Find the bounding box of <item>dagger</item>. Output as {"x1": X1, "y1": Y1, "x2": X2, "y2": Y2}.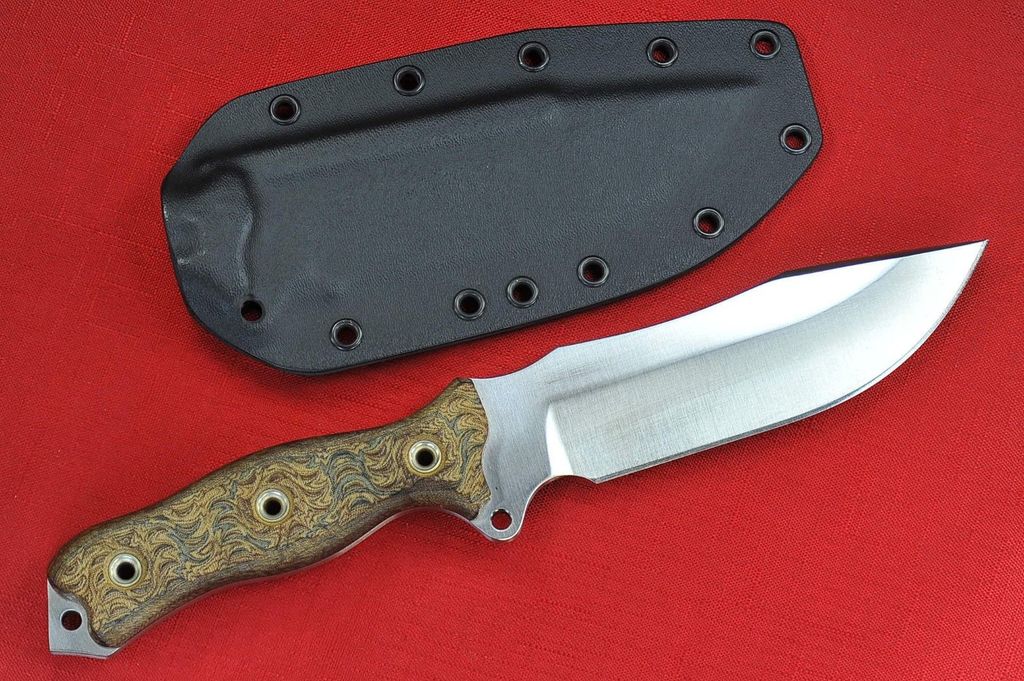
{"x1": 49, "y1": 236, "x2": 987, "y2": 653}.
